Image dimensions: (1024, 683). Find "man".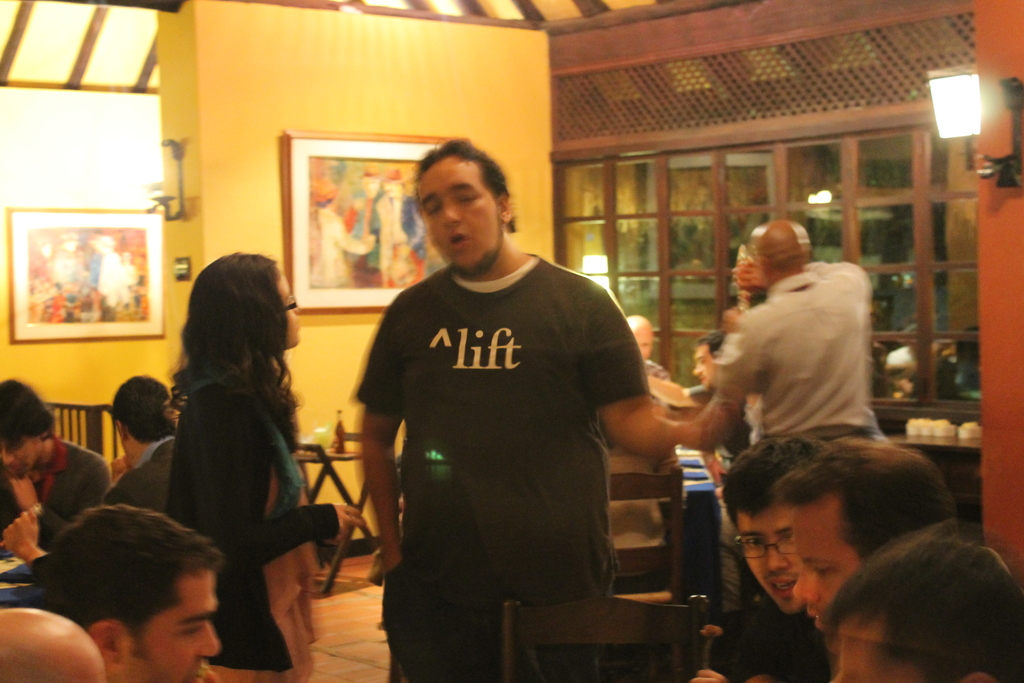
locate(0, 602, 101, 682).
